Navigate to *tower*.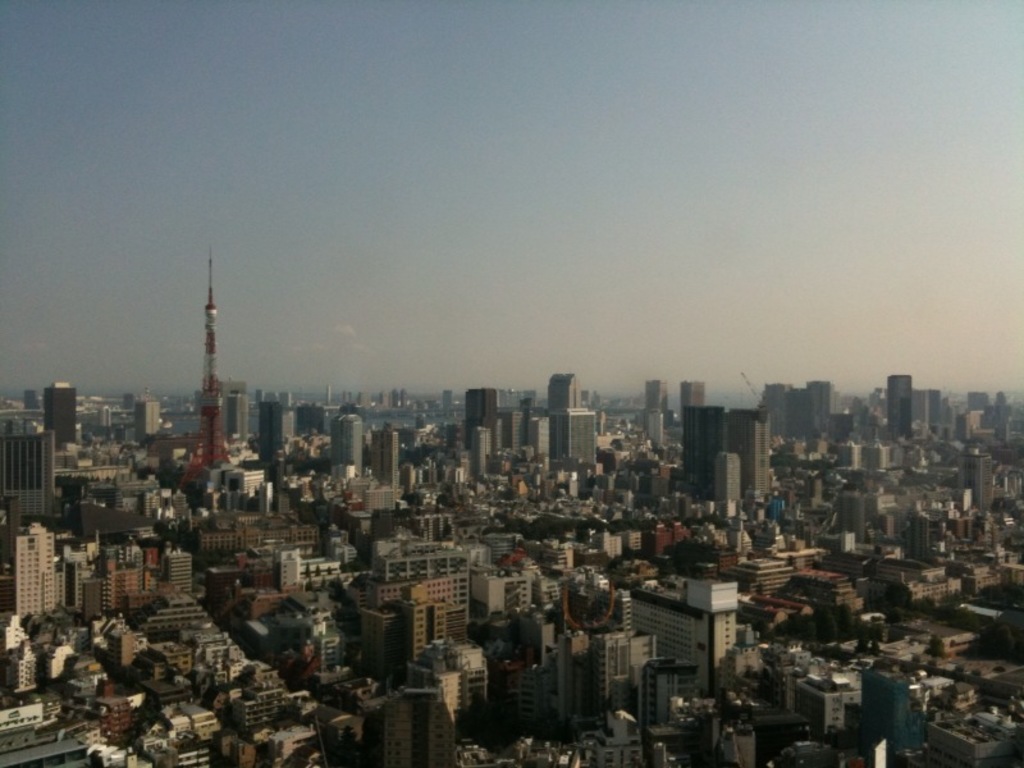
Navigation target: (335,411,367,484).
